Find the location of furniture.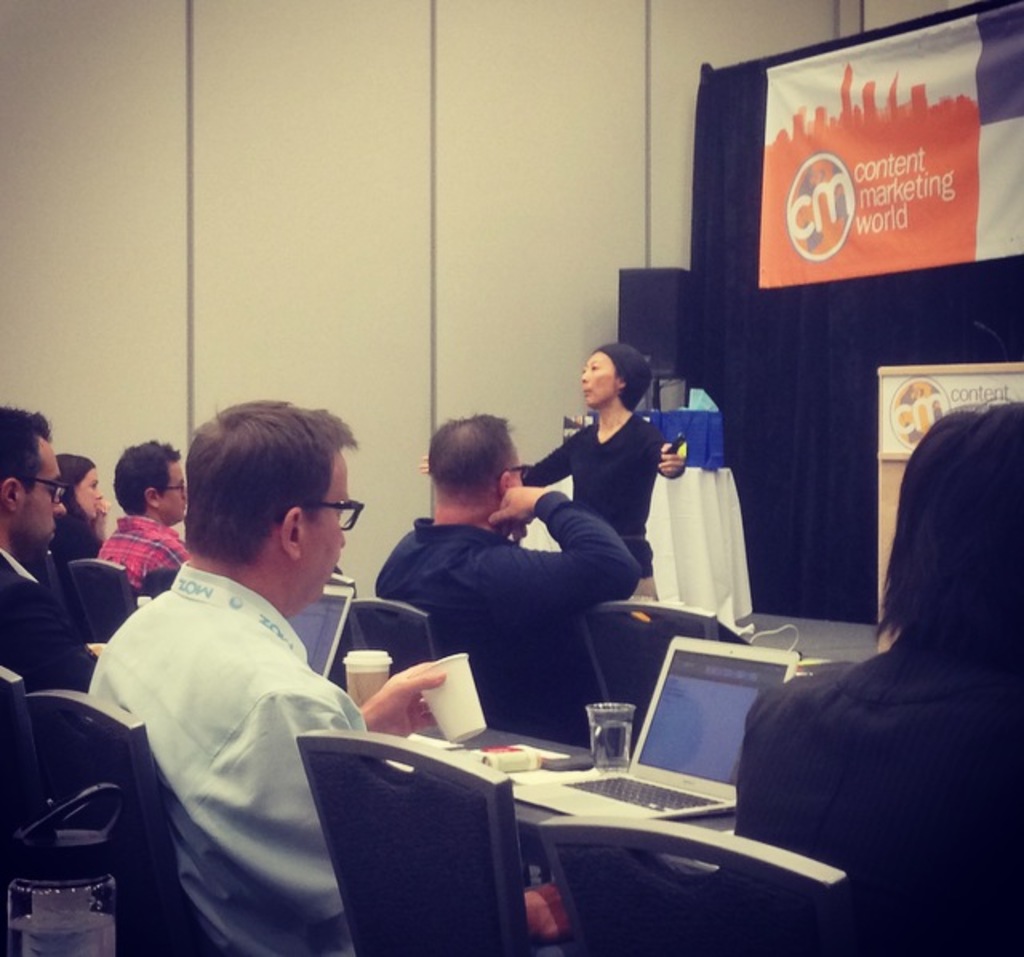
Location: left=509, top=464, right=754, bottom=627.
